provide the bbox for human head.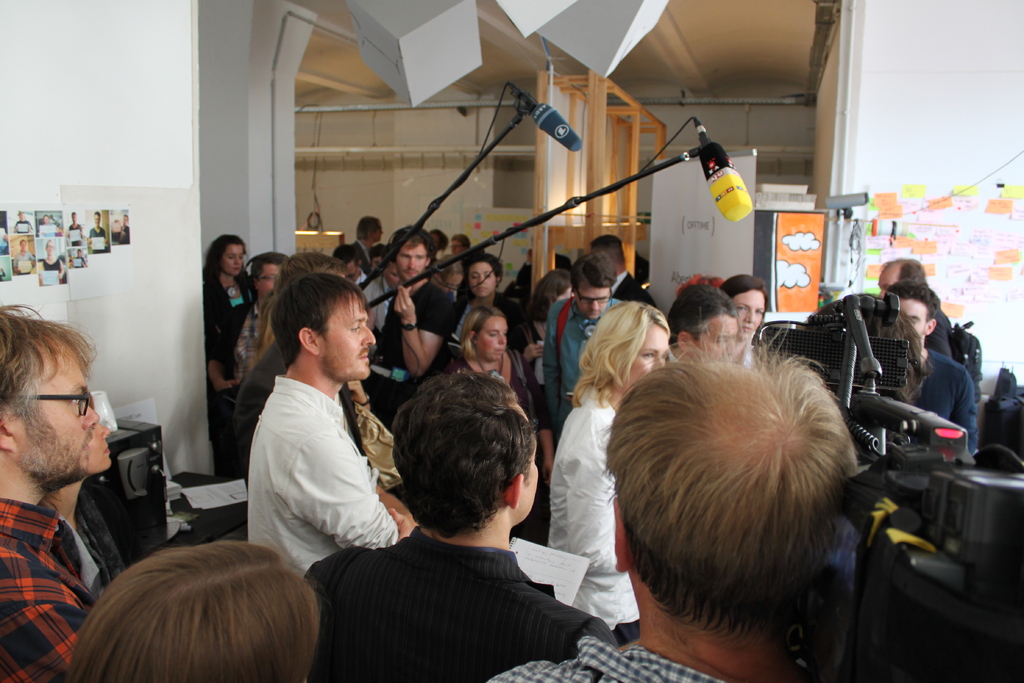
360, 217, 383, 244.
